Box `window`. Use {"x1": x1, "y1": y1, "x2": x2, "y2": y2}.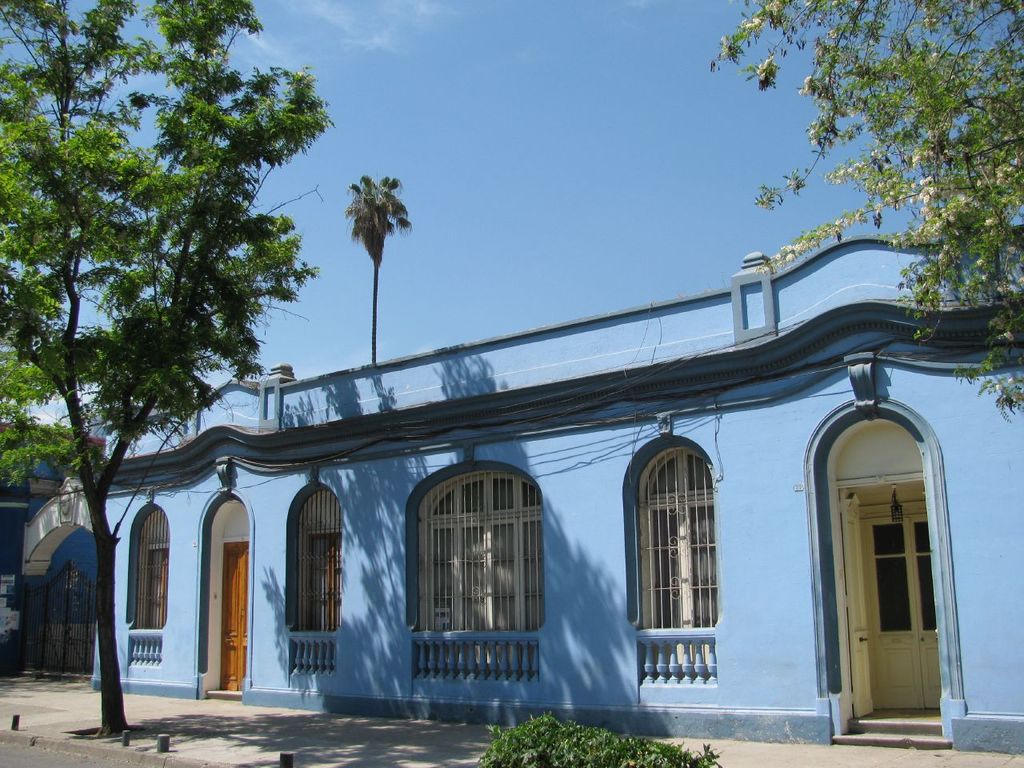
{"x1": 294, "y1": 477, "x2": 343, "y2": 635}.
